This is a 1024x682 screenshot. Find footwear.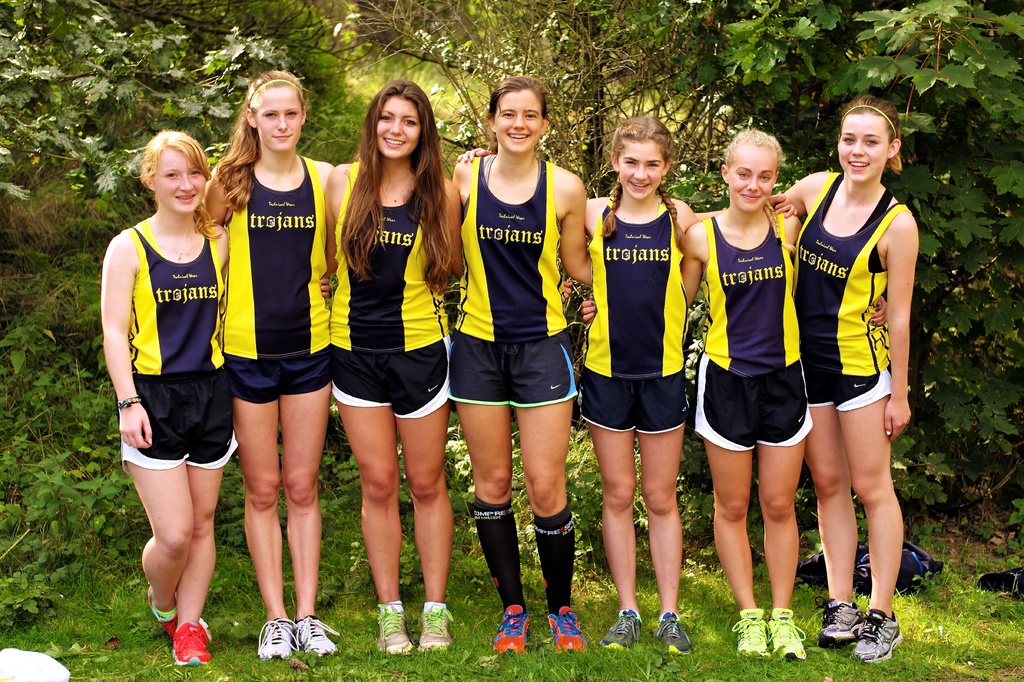
Bounding box: <region>148, 586, 179, 641</region>.
